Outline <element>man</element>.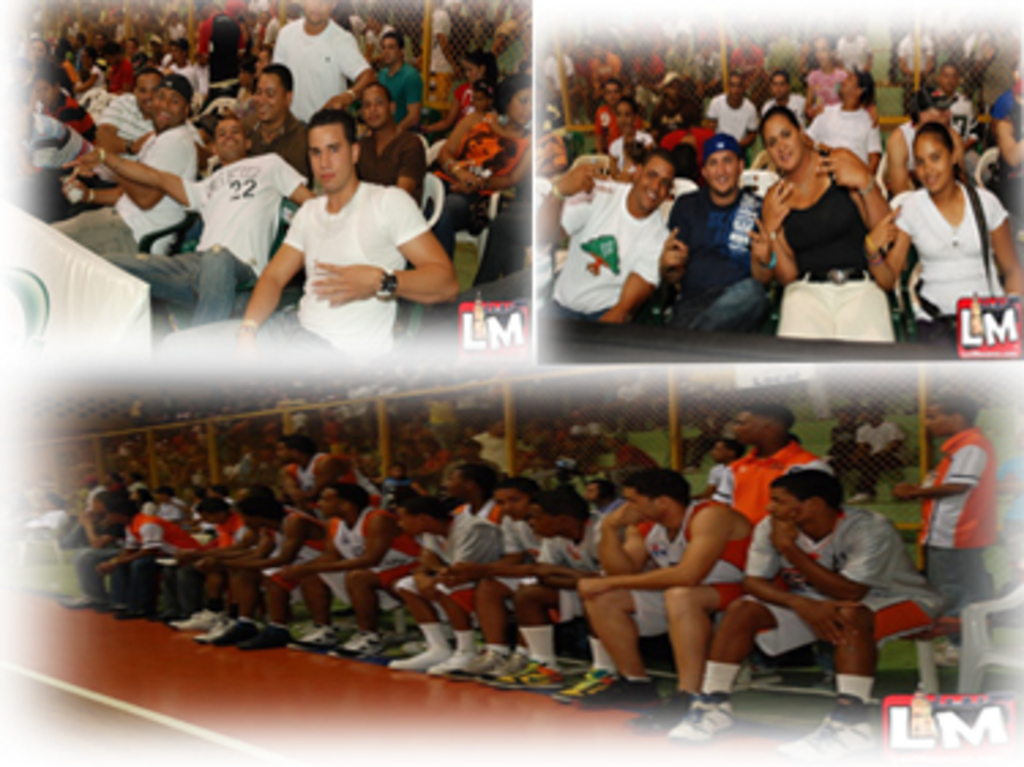
Outline: 928 57 986 150.
